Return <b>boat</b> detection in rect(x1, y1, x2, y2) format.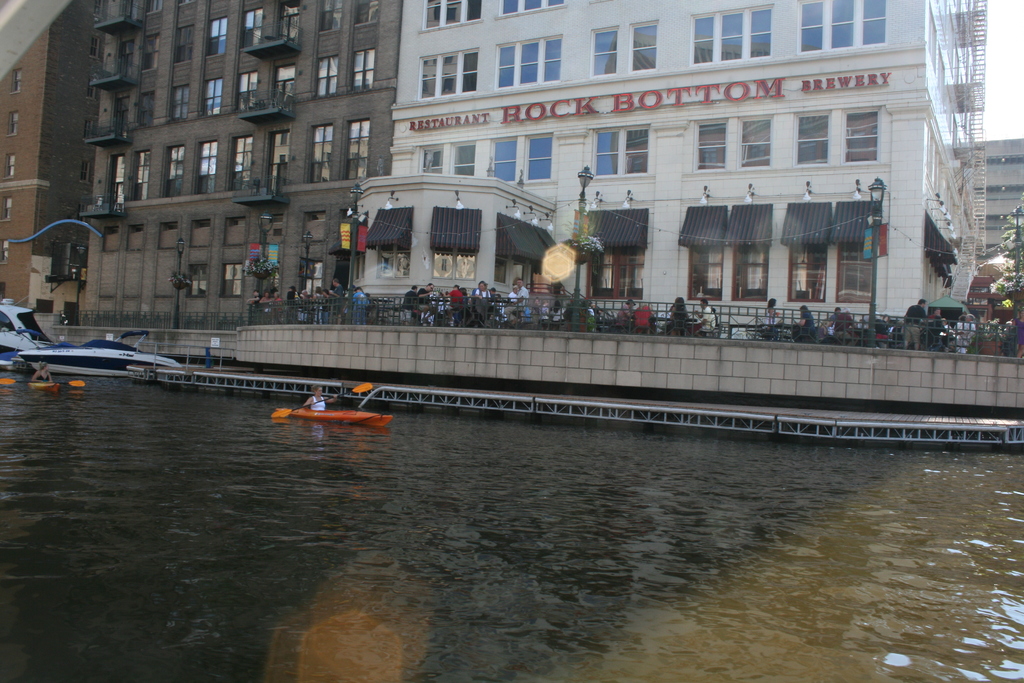
rect(276, 407, 392, 432).
